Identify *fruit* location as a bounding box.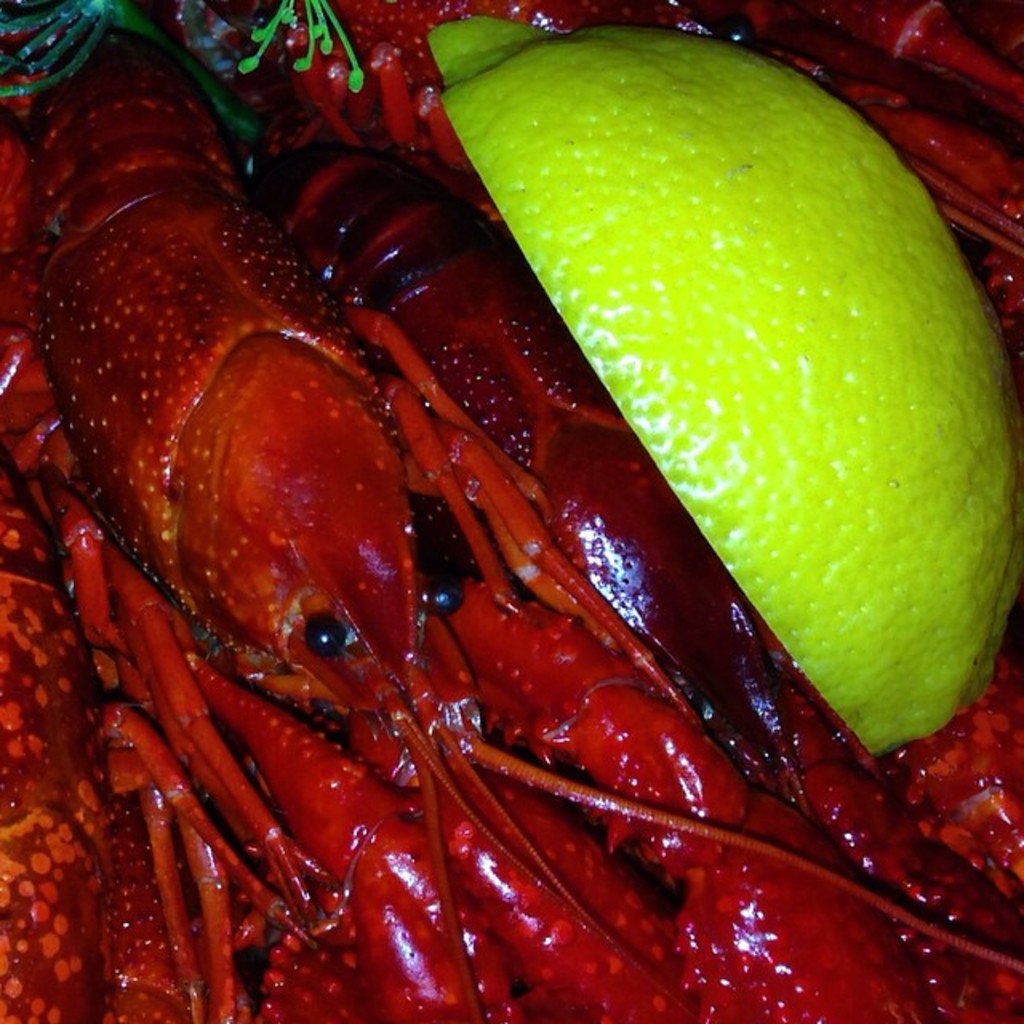
box=[421, 18, 1022, 763].
